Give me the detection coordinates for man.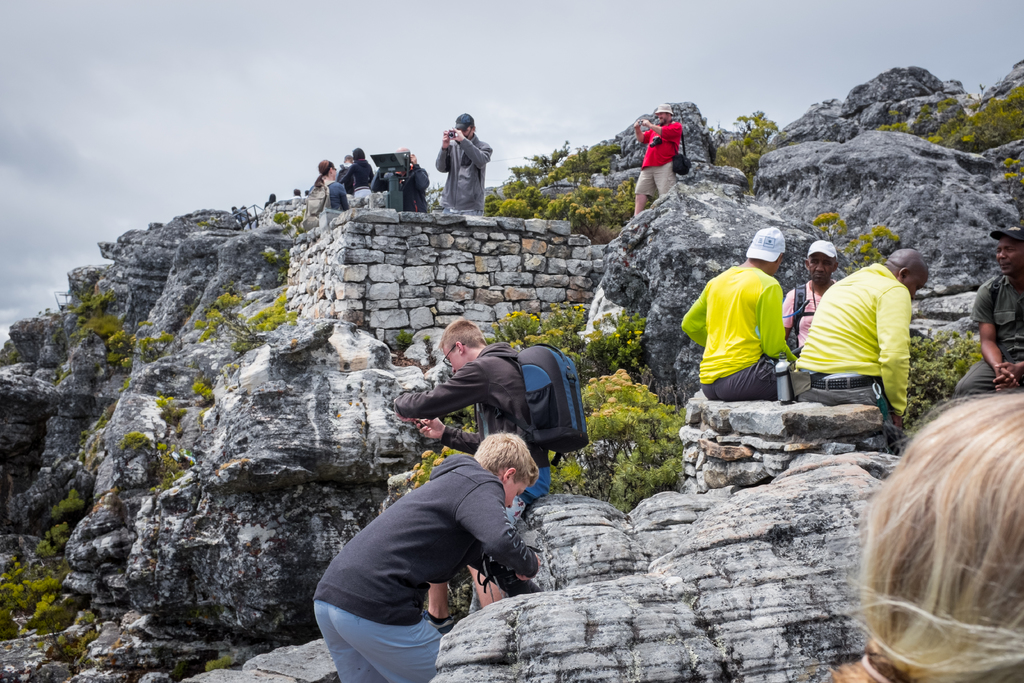
BBox(434, 112, 493, 217).
